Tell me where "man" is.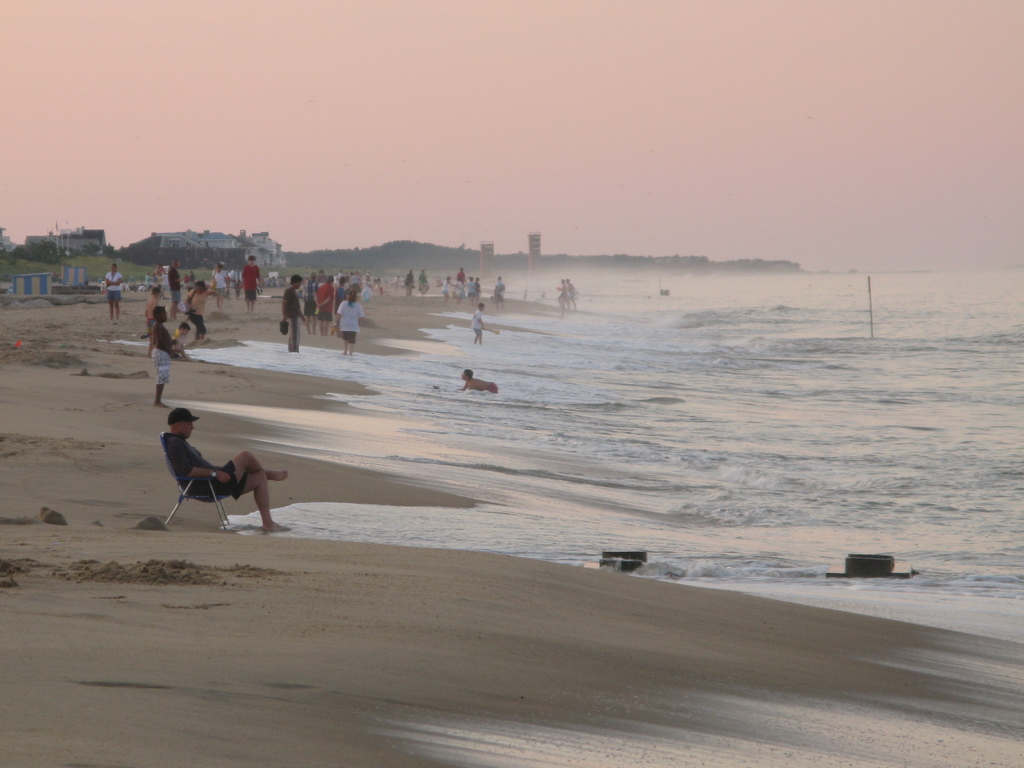
"man" is at bbox=(312, 275, 336, 336).
